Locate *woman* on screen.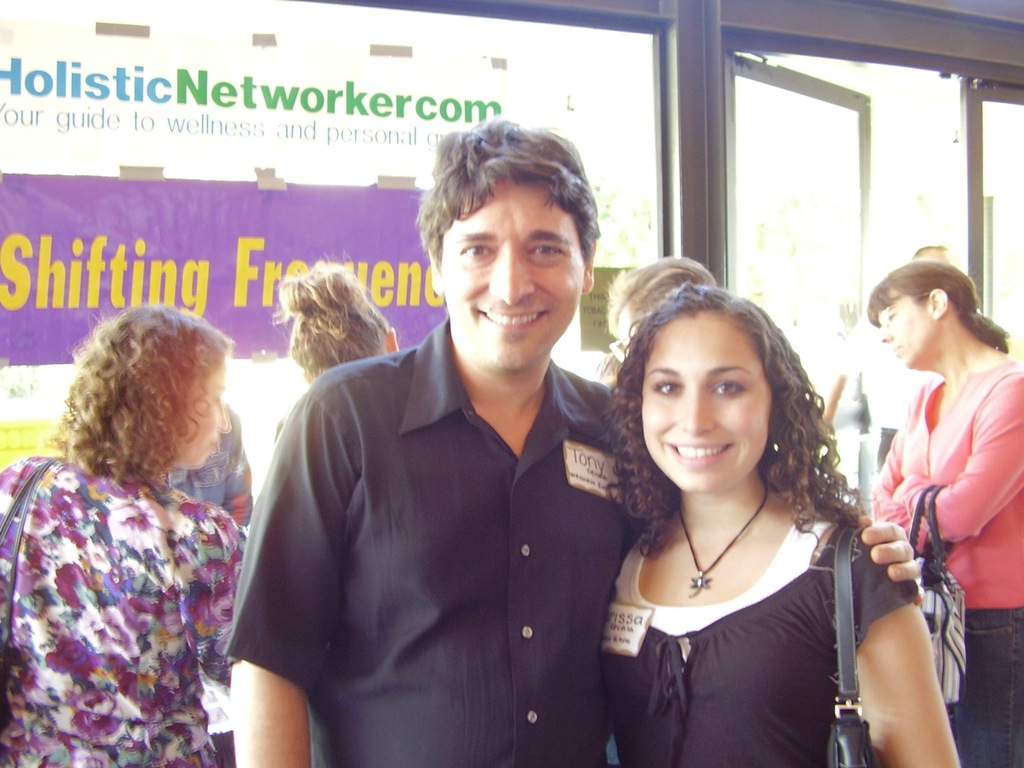
On screen at locate(600, 280, 967, 767).
